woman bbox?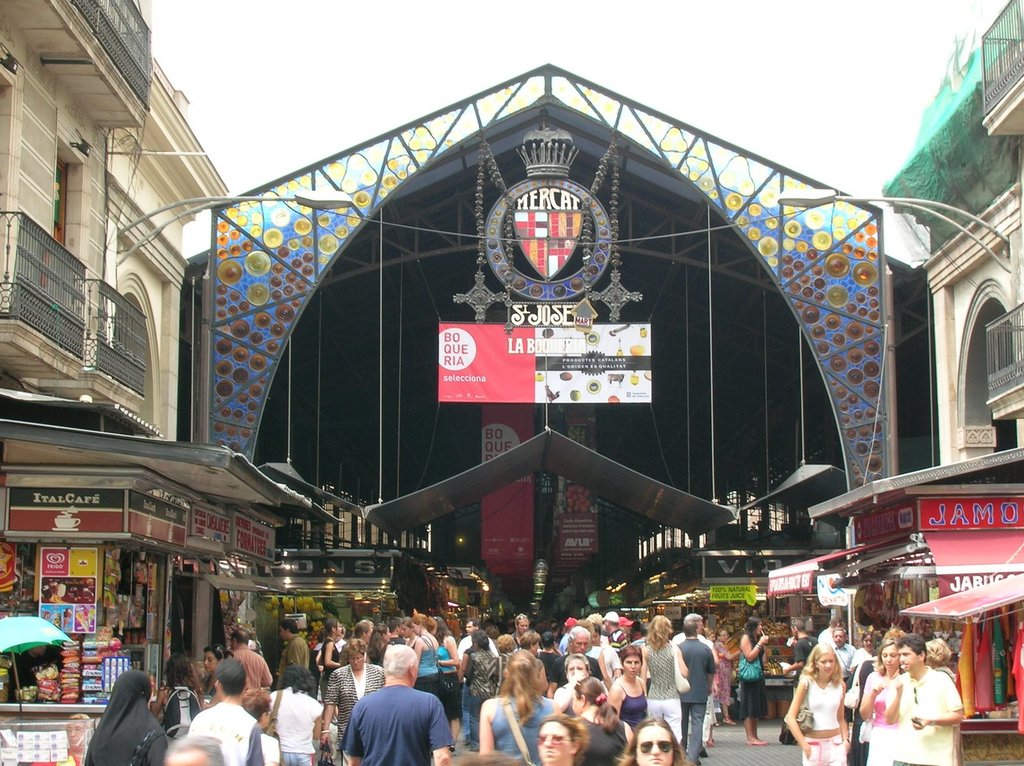
l=714, t=626, r=739, b=723
